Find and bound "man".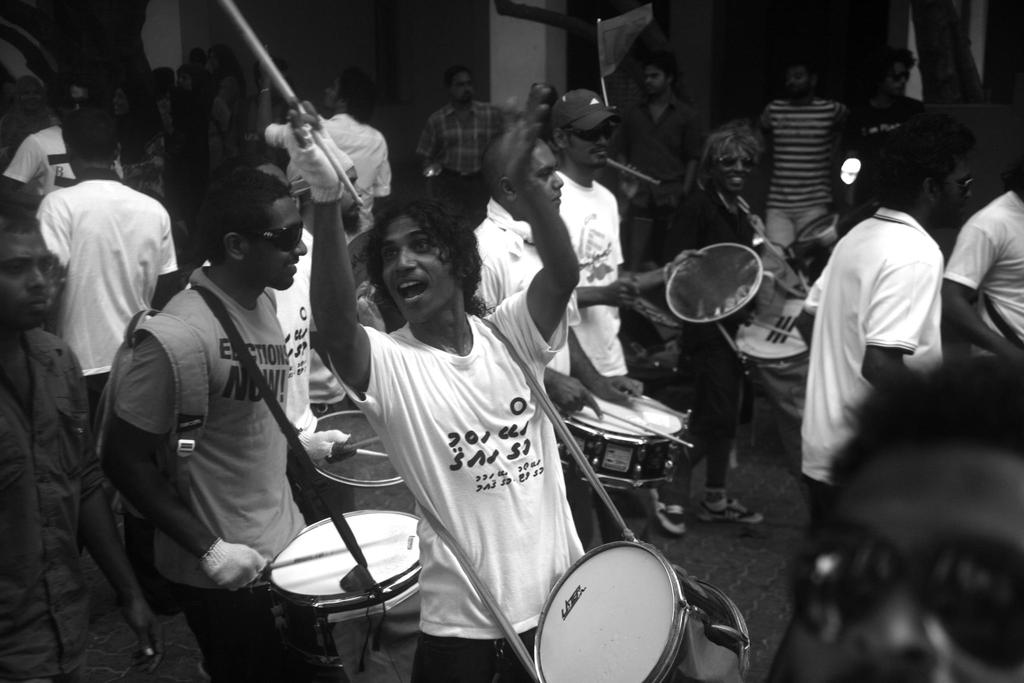
Bound: x1=745, y1=65, x2=855, y2=296.
